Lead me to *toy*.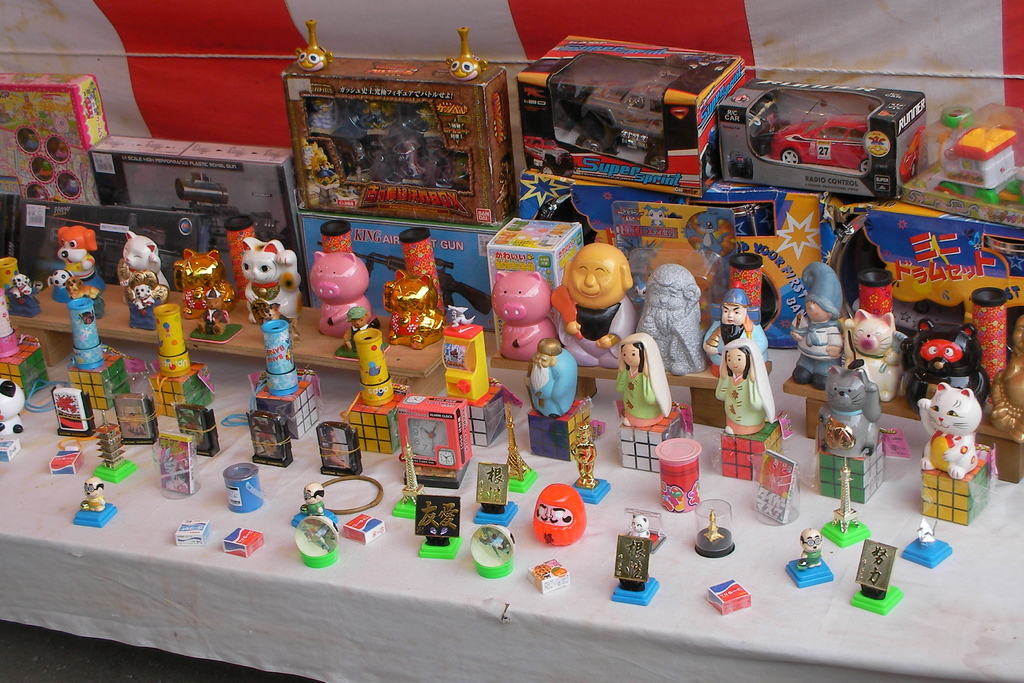
Lead to [x1=703, y1=277, x2=774, y2=373].
